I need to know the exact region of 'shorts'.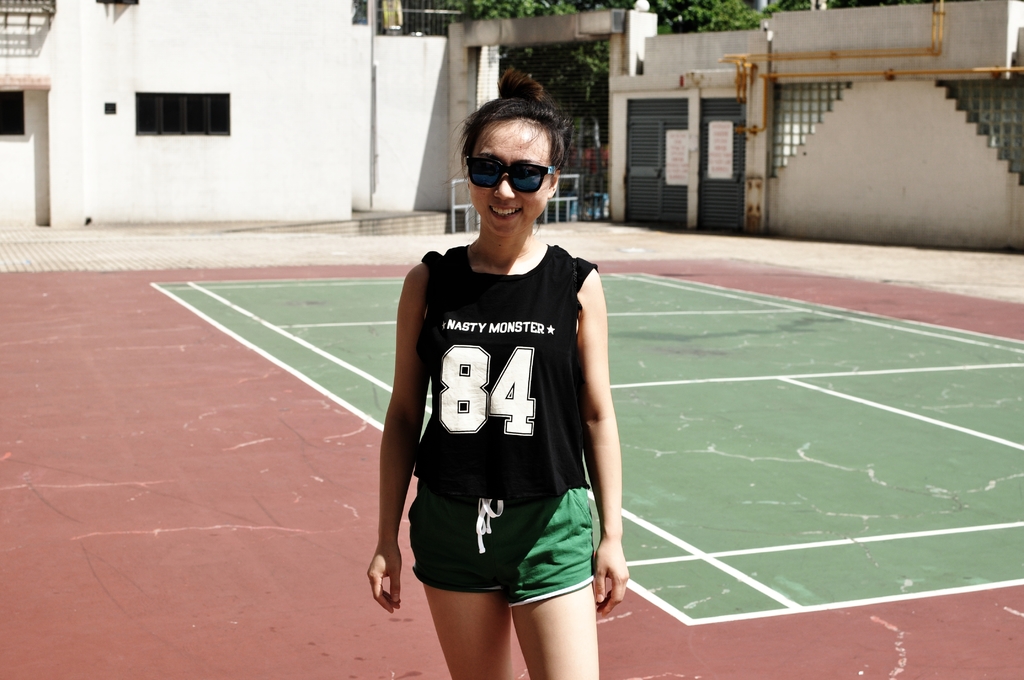
Region: x1=500 y1=487 x2=595 y2=610.
